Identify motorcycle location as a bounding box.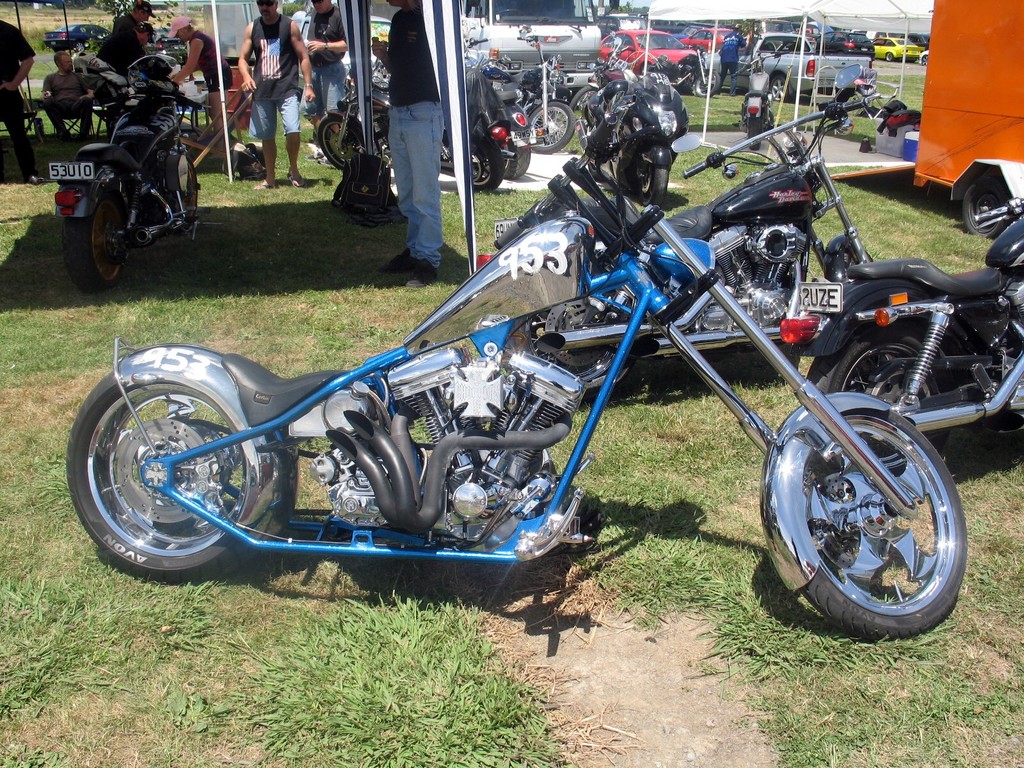
493, 31, 579, 154.
